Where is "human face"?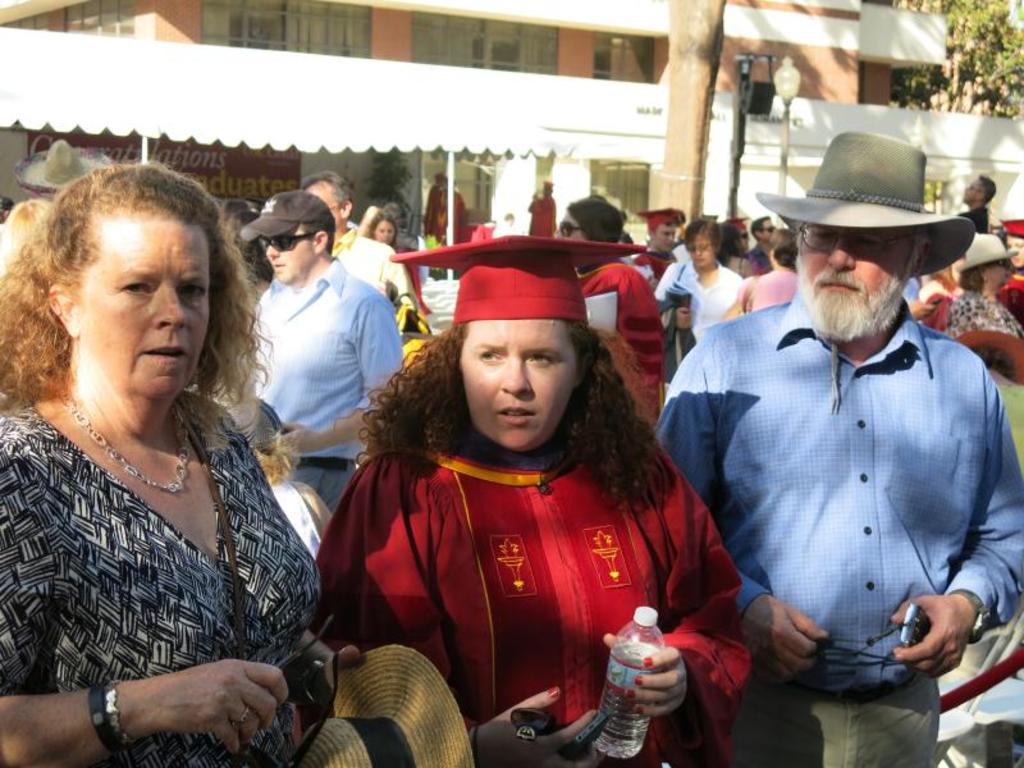
[x1=799, y1=234, x2=908, y2=328].
